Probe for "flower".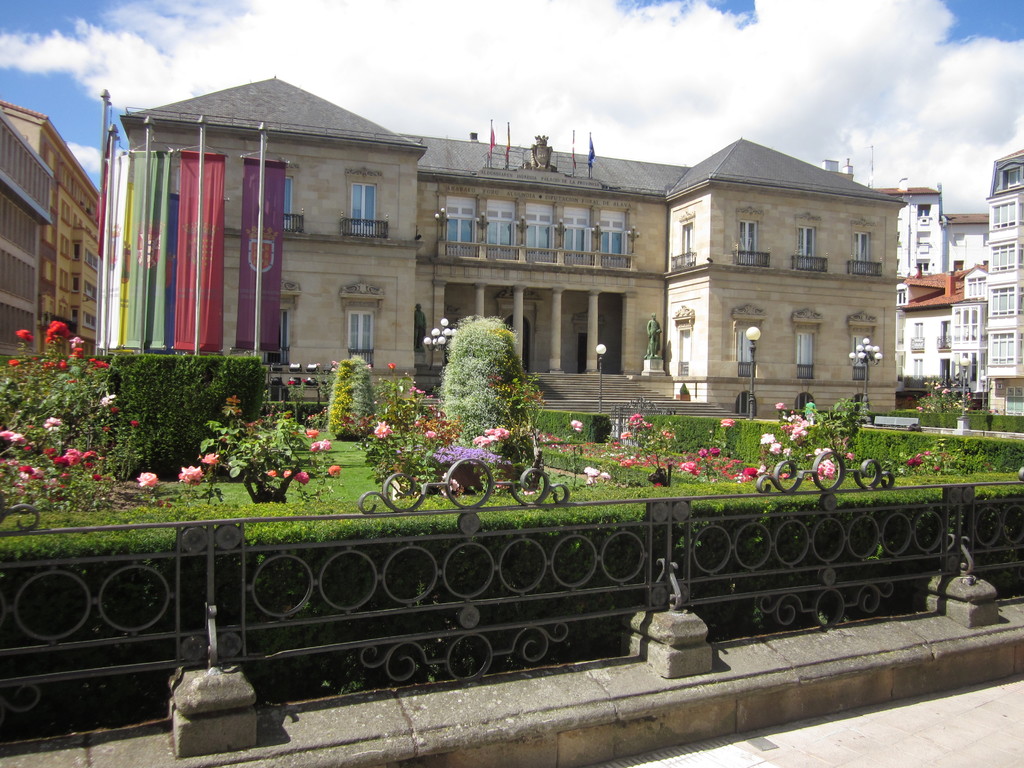
Probe result: locate(18, 475, 29, 483).
